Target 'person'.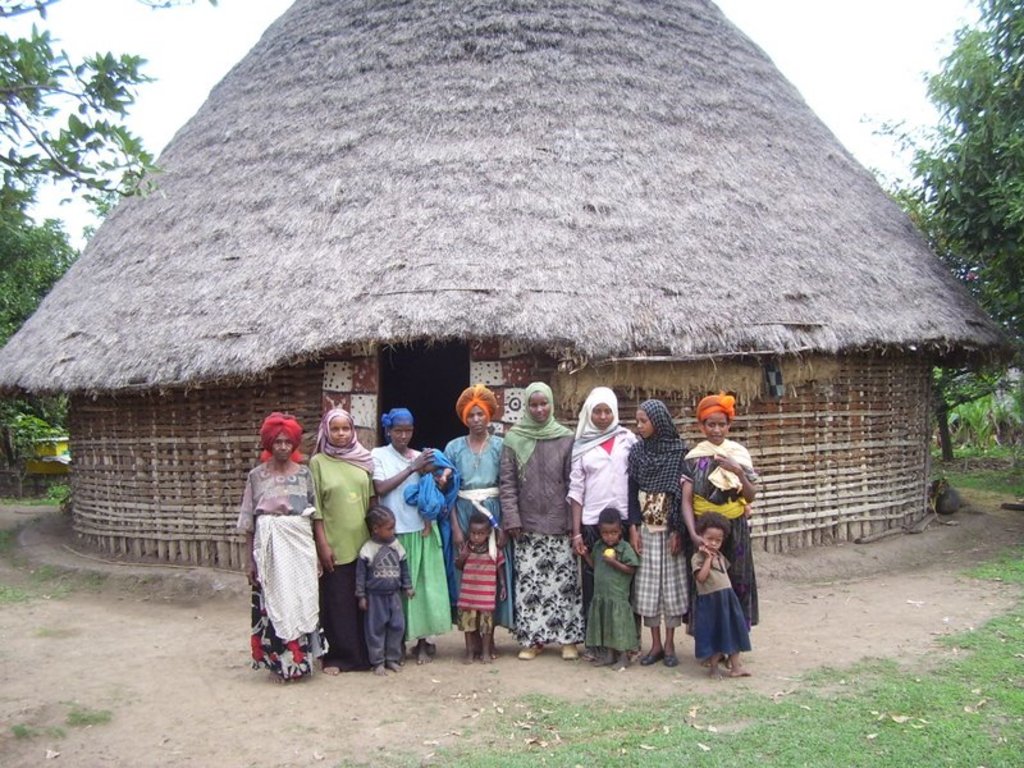
Target region: Rect(680, 385, 763, 671).
